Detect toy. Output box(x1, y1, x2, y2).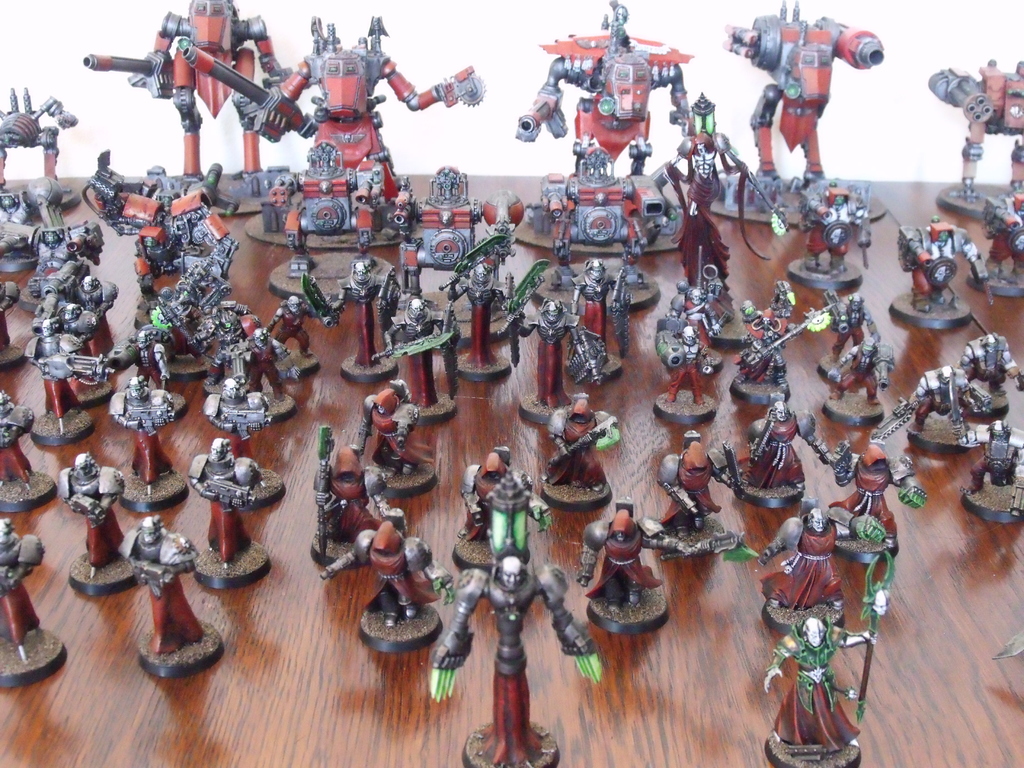
box(986, 194, 1023, 282).
